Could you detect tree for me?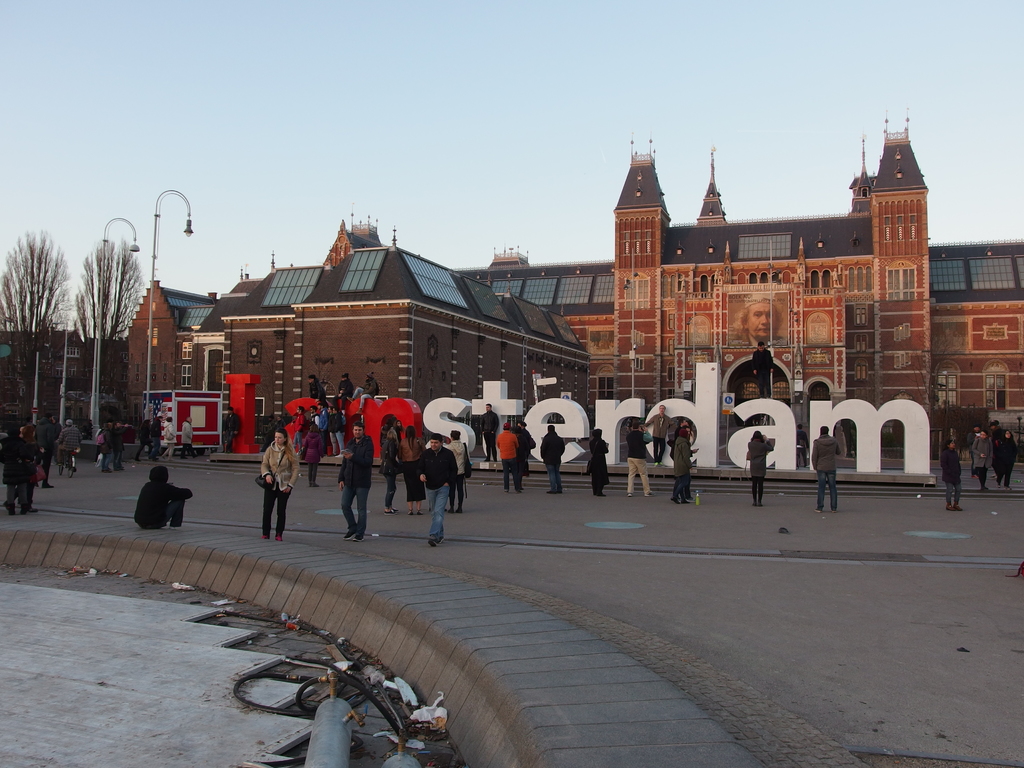
Detection result: bbox(52, 219, 120, 404).
